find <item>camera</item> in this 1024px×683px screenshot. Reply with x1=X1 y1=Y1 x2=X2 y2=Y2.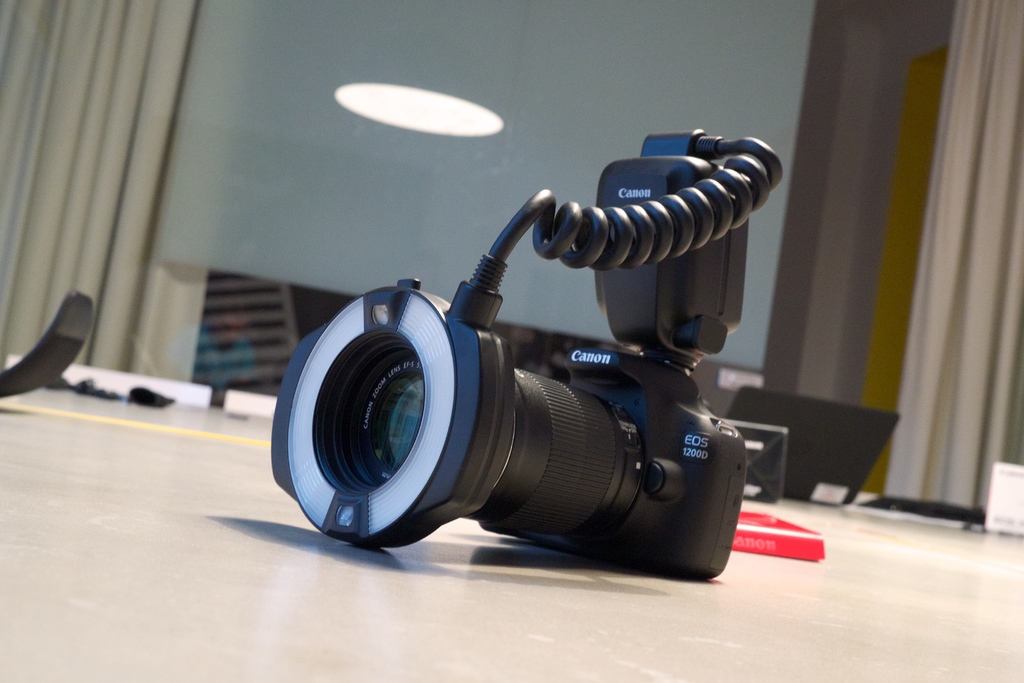
x1=244 y1=172 x2=772 y2=594.
